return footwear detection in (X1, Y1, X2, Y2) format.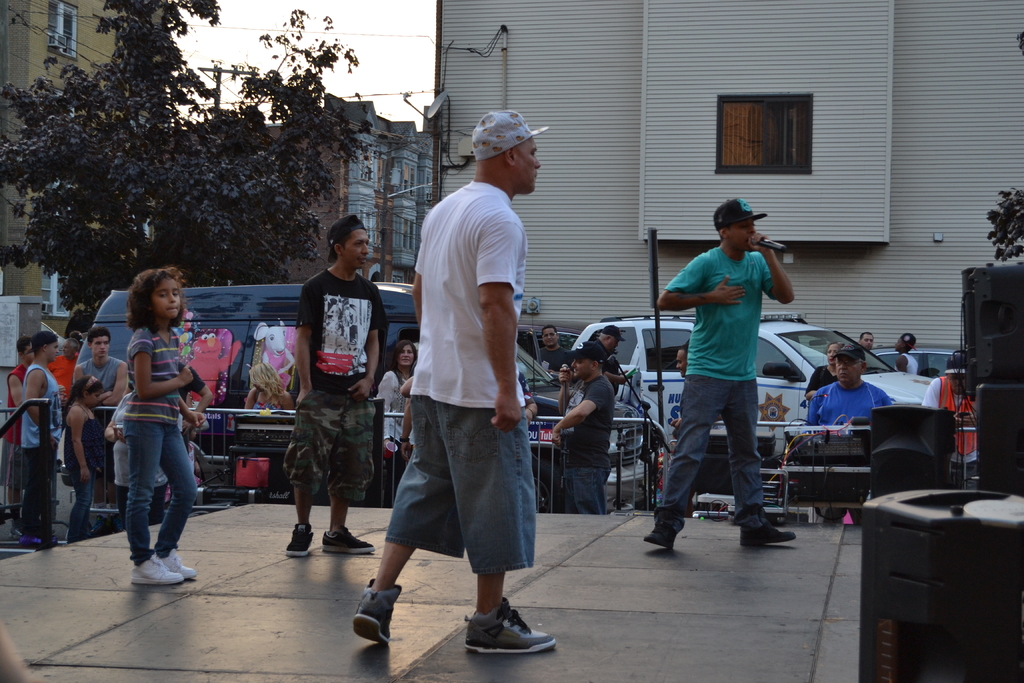
(289, 521, 315, 557).
